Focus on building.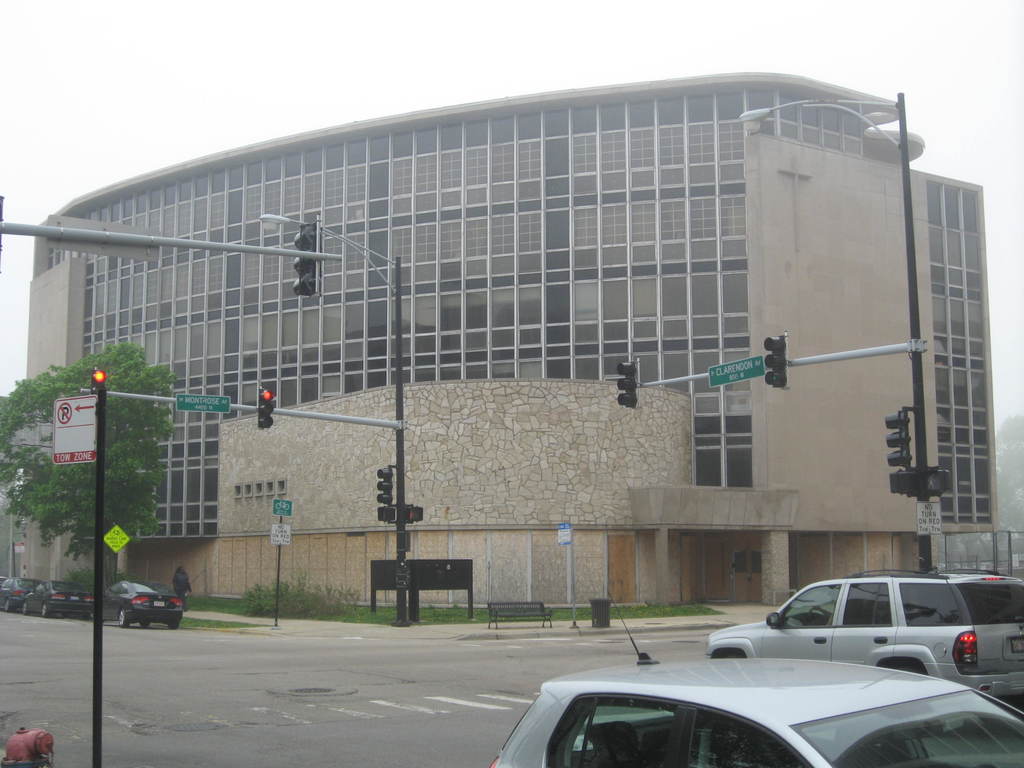
Focused at 22,70,1000,614.
